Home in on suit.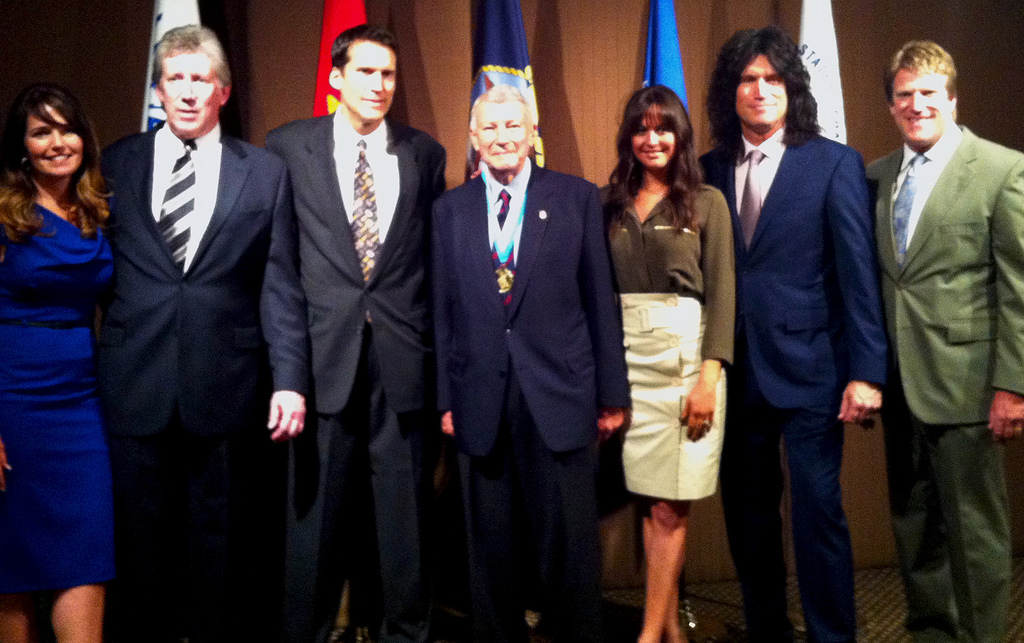
Homed in at select_region(81, 119, 317, 642).
